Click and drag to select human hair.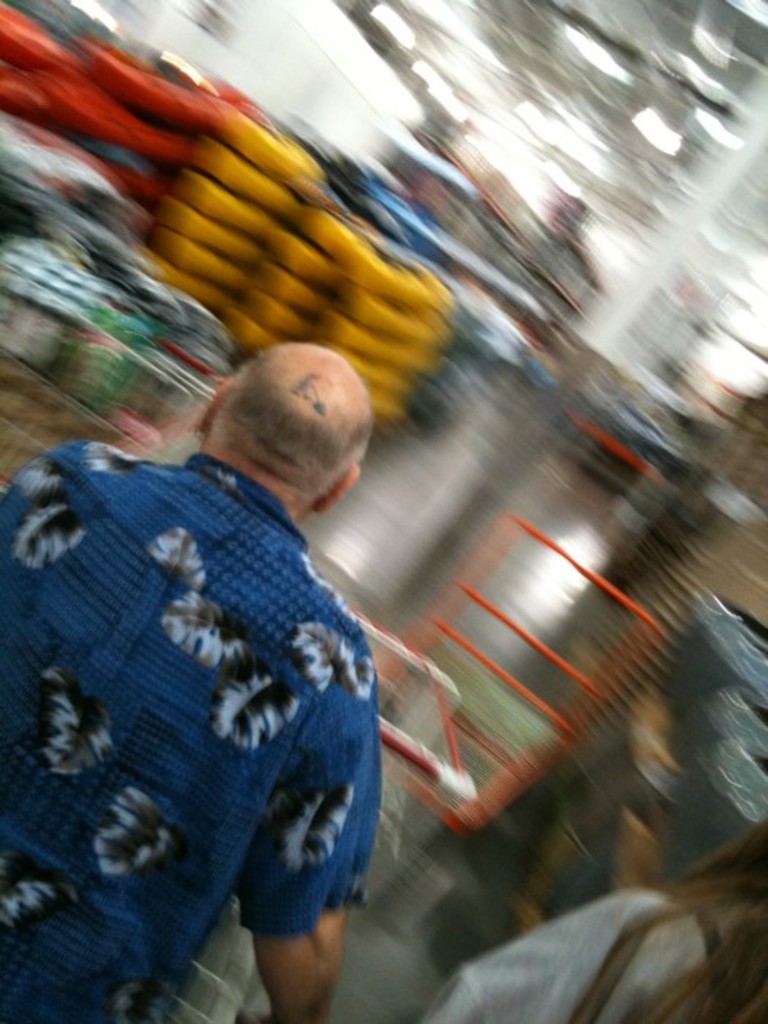
Selection: (212, 341, 374, 506).
